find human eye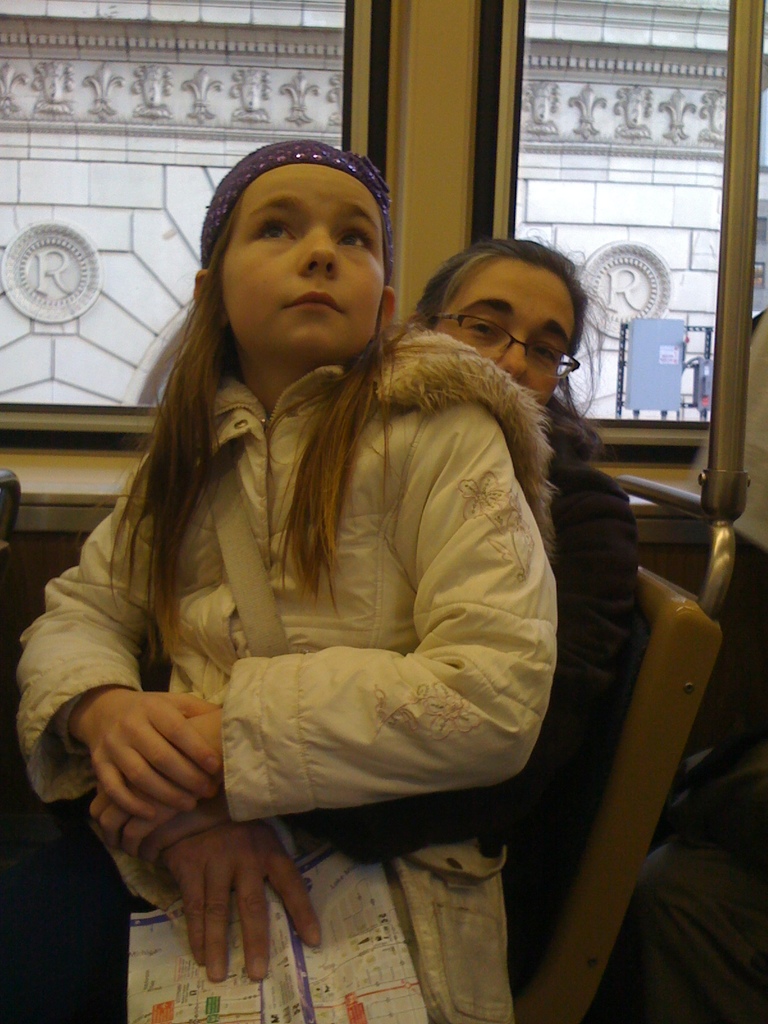
(left=333, top=229, right=371, bottom=252)
